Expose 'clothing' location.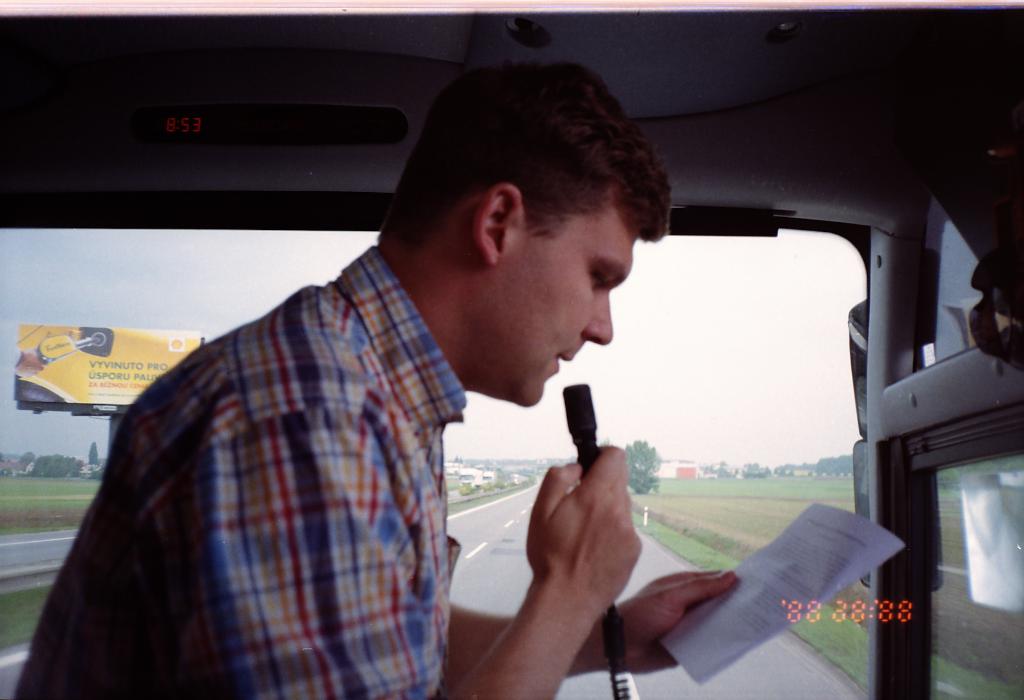
Exposed at <bbox>13, 263, 538, 689</bbox>.
